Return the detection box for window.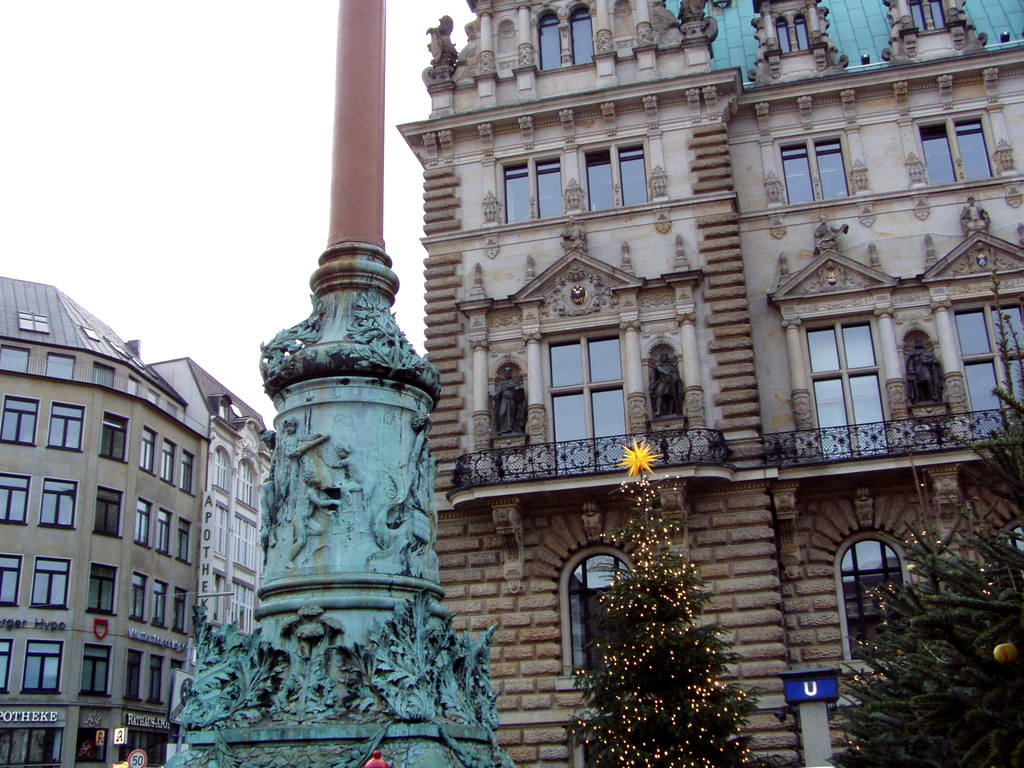
rect(42, 479, 76, 526).
